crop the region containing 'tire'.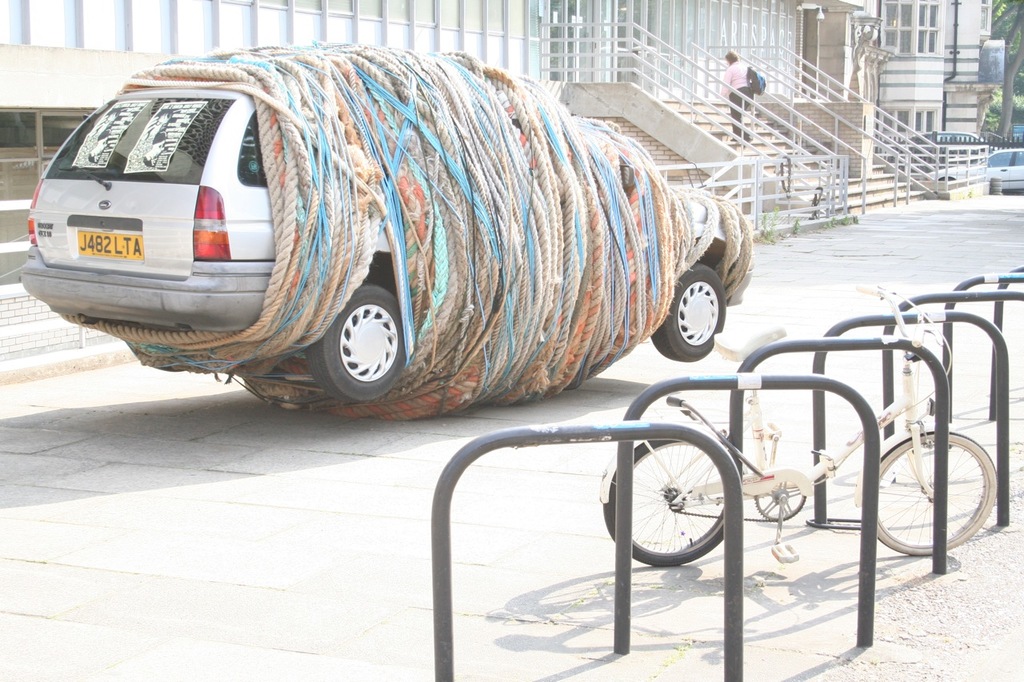
Crop region: (x1=652, y1=262, x2=725, y2=362).
